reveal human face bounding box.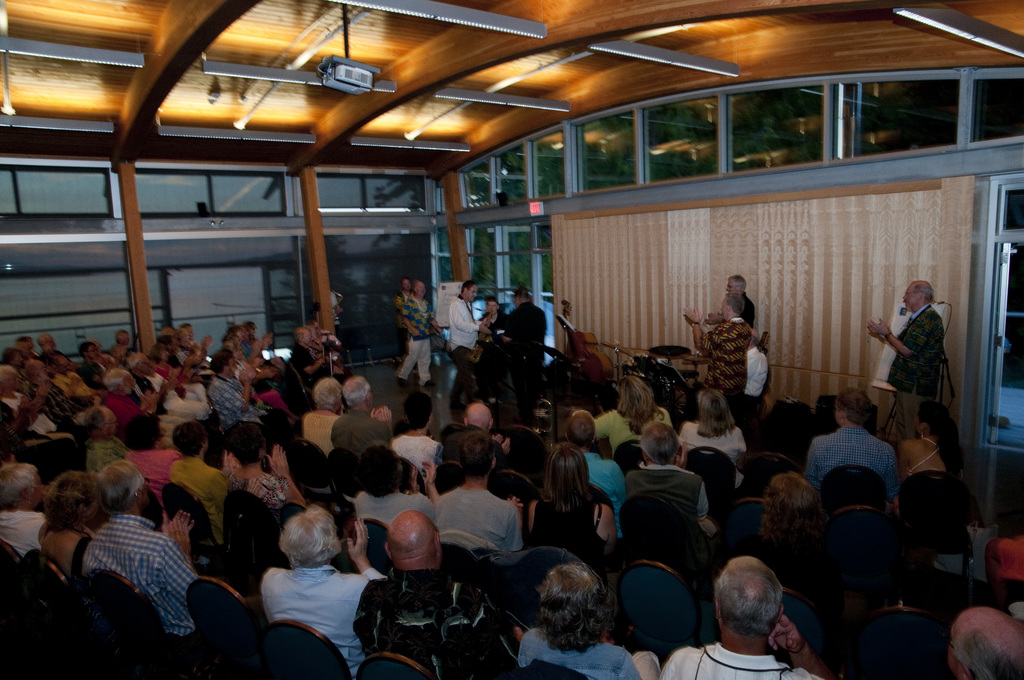
Revealed: <box>466,283,478,299</box>.
